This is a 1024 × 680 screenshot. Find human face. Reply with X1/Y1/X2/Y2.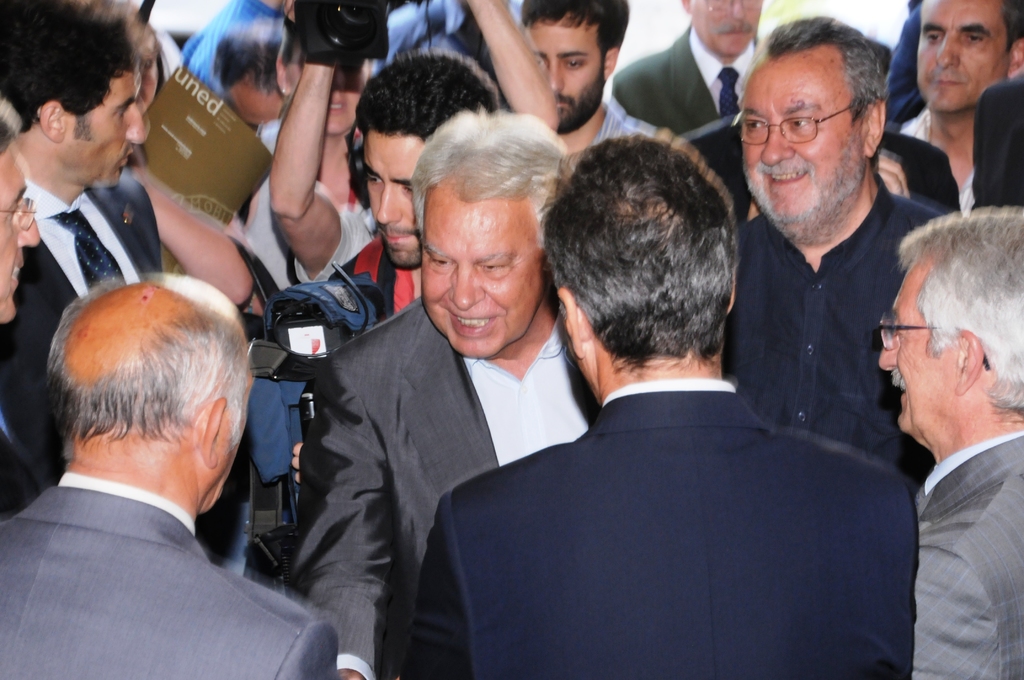
366/132/425/262.
